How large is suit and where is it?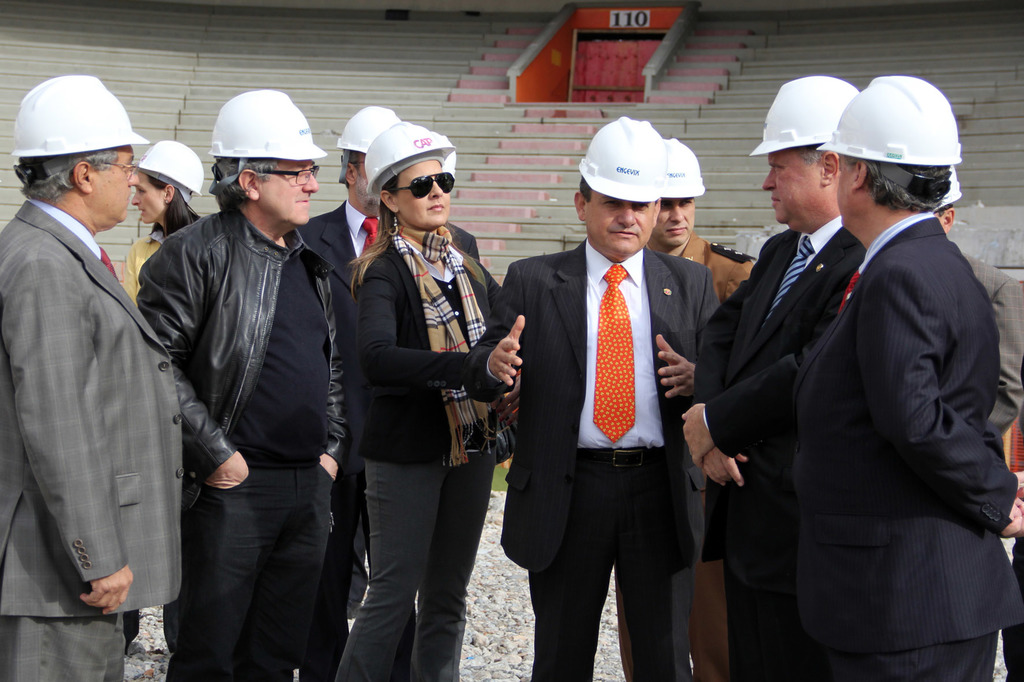
Bounding box: <bbox>792, 204, 1023, 681</bbox>.
